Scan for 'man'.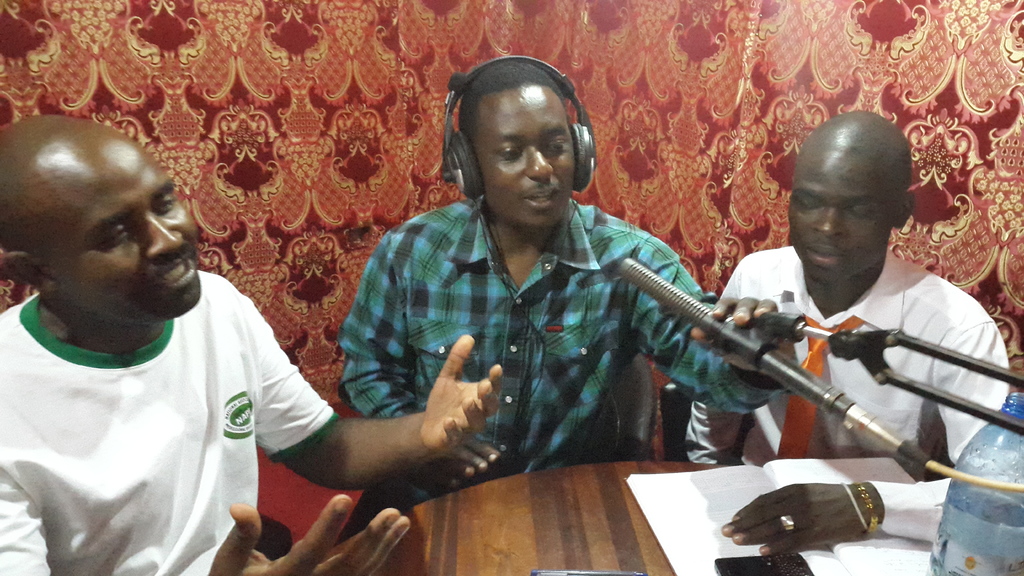
Scan result: BBox(0, 115, 505, 575).
